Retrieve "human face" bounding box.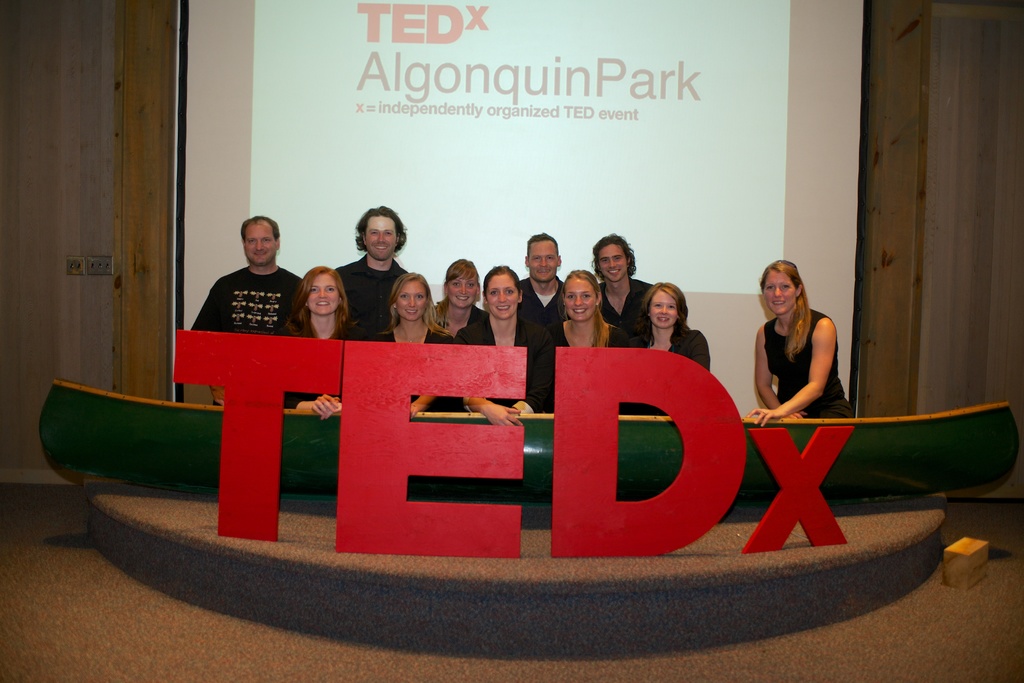
Bounding box: [x1=527, y1=242, x2=553, y2=281].
